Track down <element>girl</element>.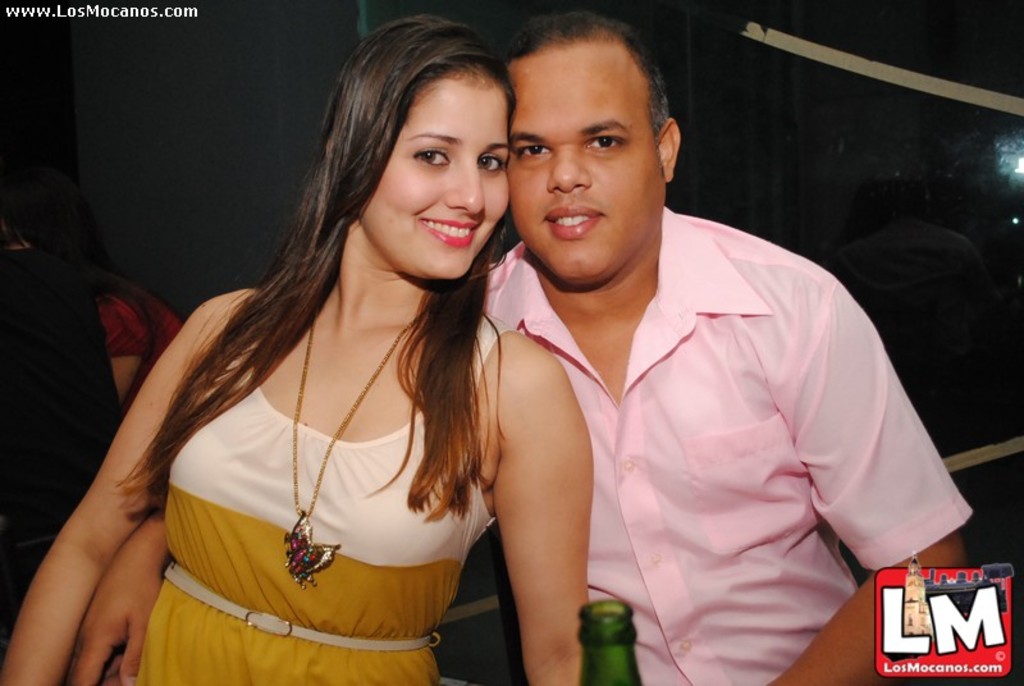
Tracked to [0, 10, 594, 685].
